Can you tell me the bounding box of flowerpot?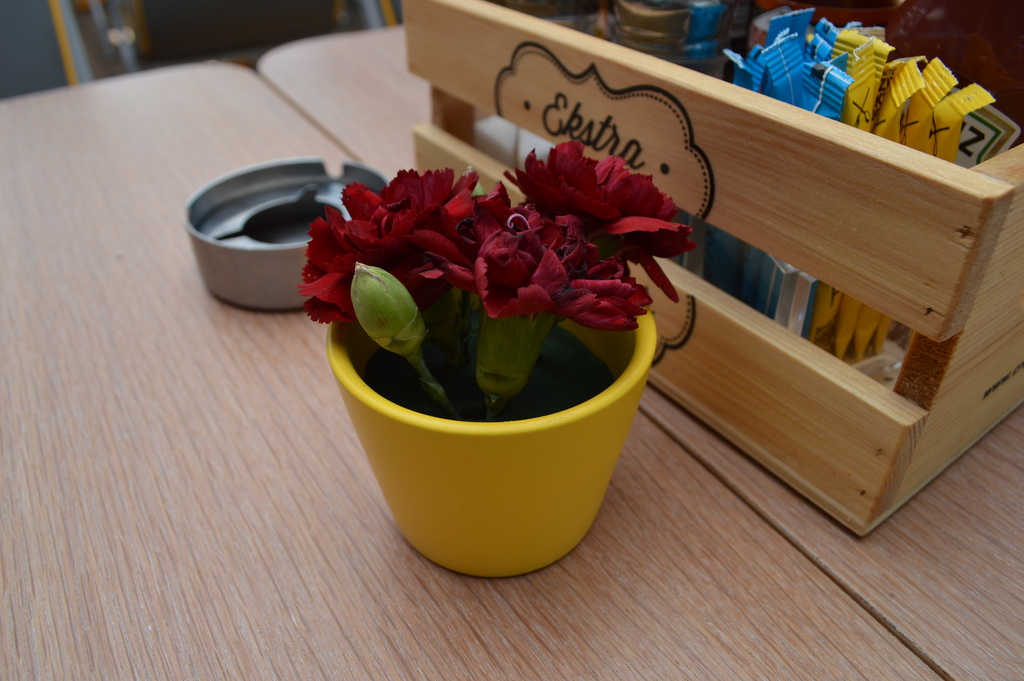
pyautogui.locateOnScreen(325, 252, 660, 578).
